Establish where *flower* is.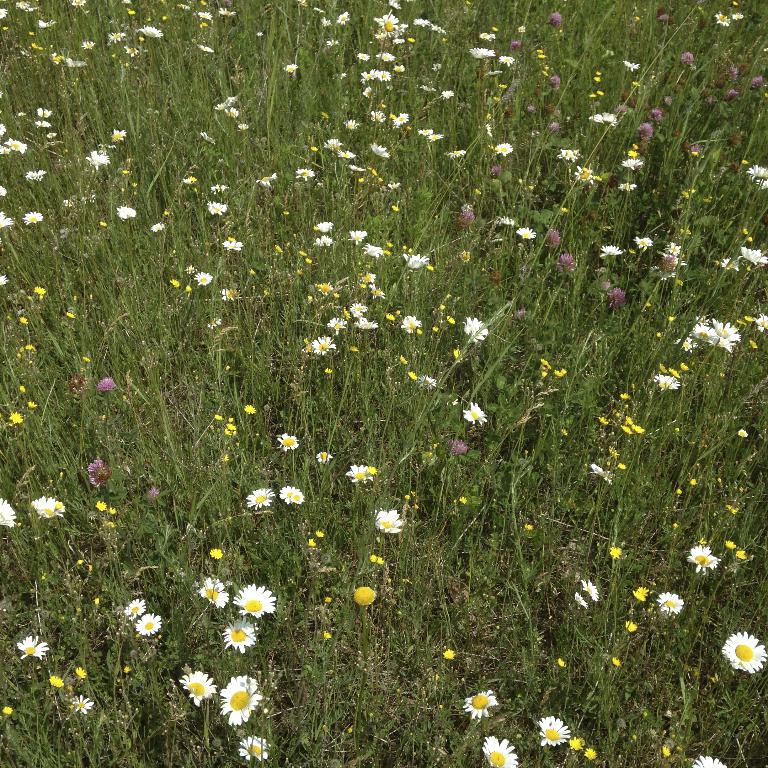
Established at Rect(418, 128, 433, 135).
